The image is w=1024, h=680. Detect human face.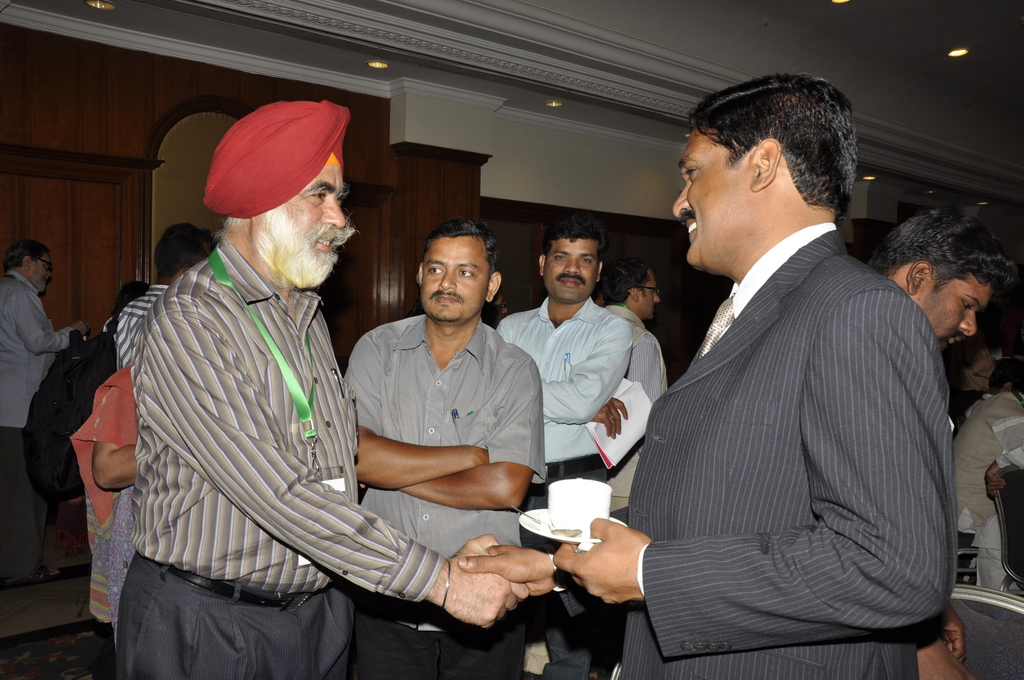
Detection: box=[28, 252, 53, 291].
